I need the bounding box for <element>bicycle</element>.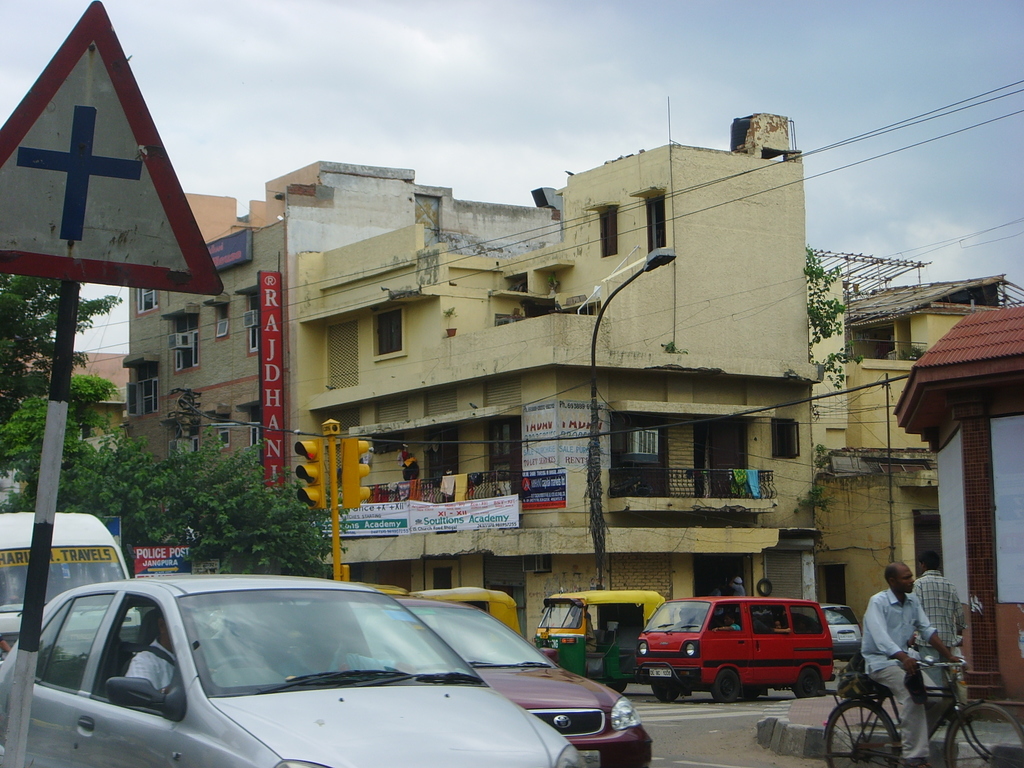
Here it is: (810,648,1023,767).
